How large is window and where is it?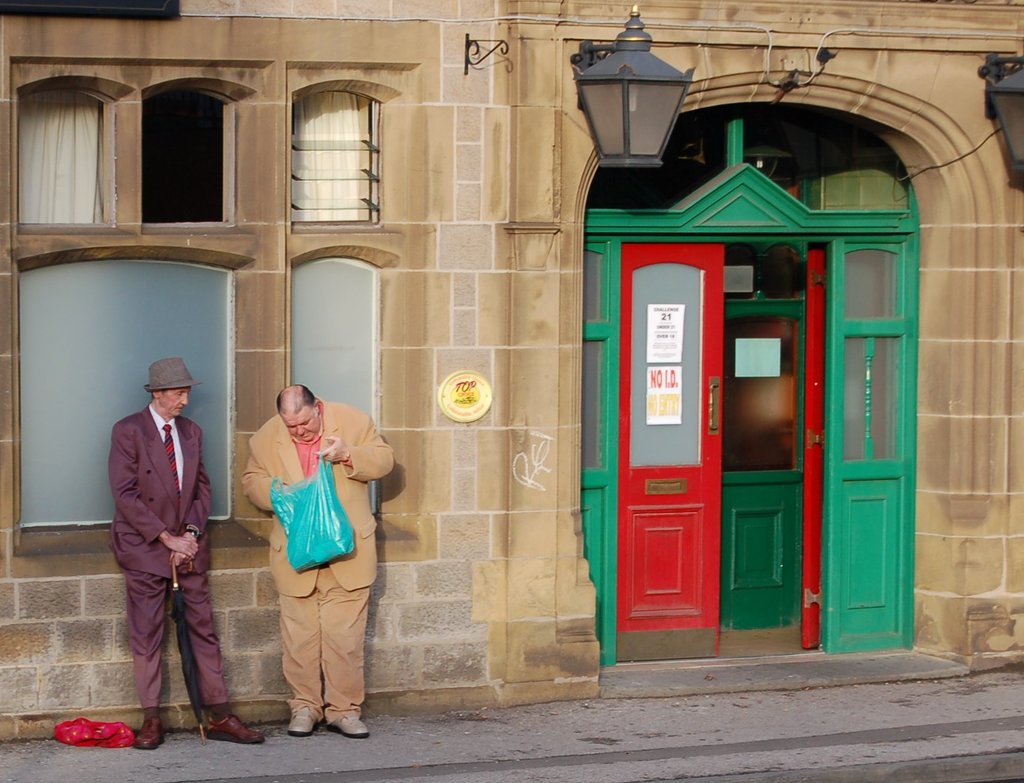
Bounding box: pyautogui.locateOnScreen(18, 257, 235, 522).
